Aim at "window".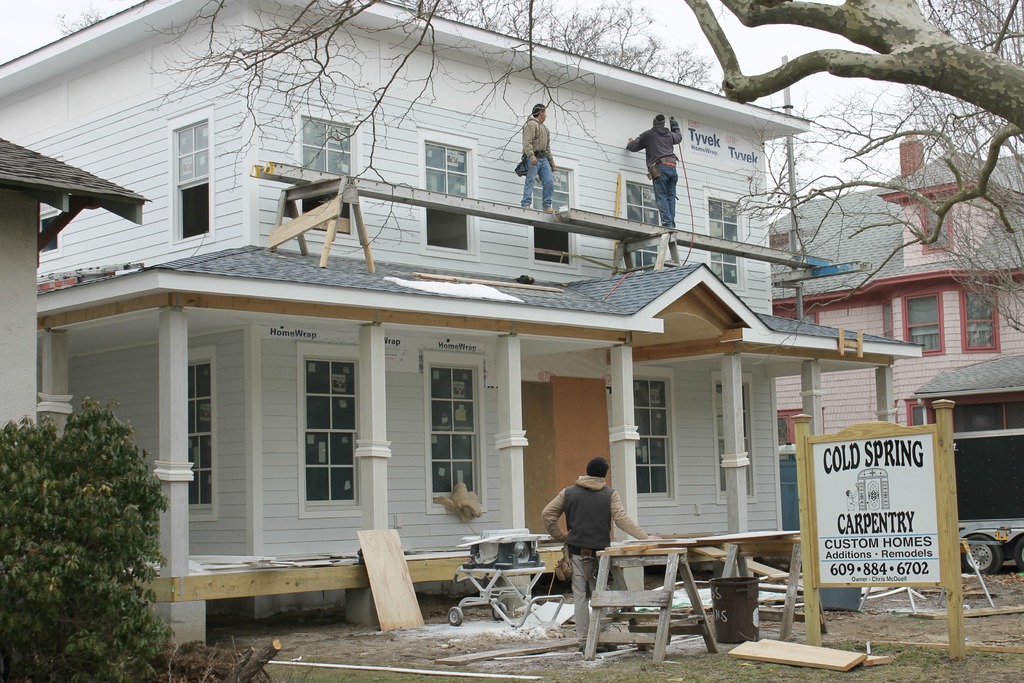
Aimed at pyautogui.locateOnScreen(634, 363, 682, 505).
